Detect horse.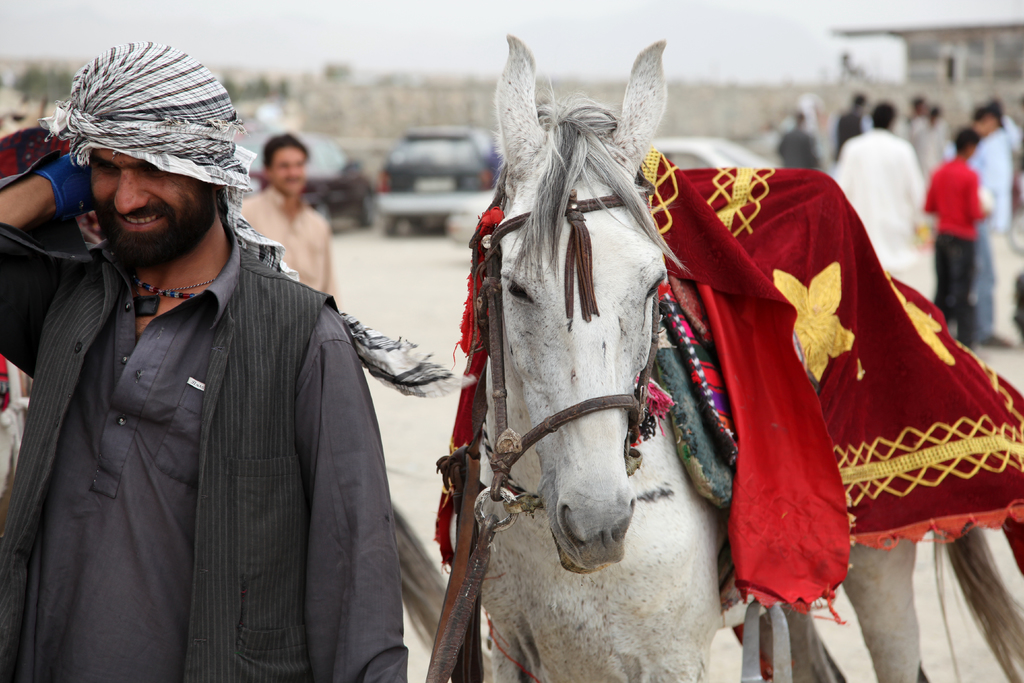
Detected at 479:35:1023:682.
